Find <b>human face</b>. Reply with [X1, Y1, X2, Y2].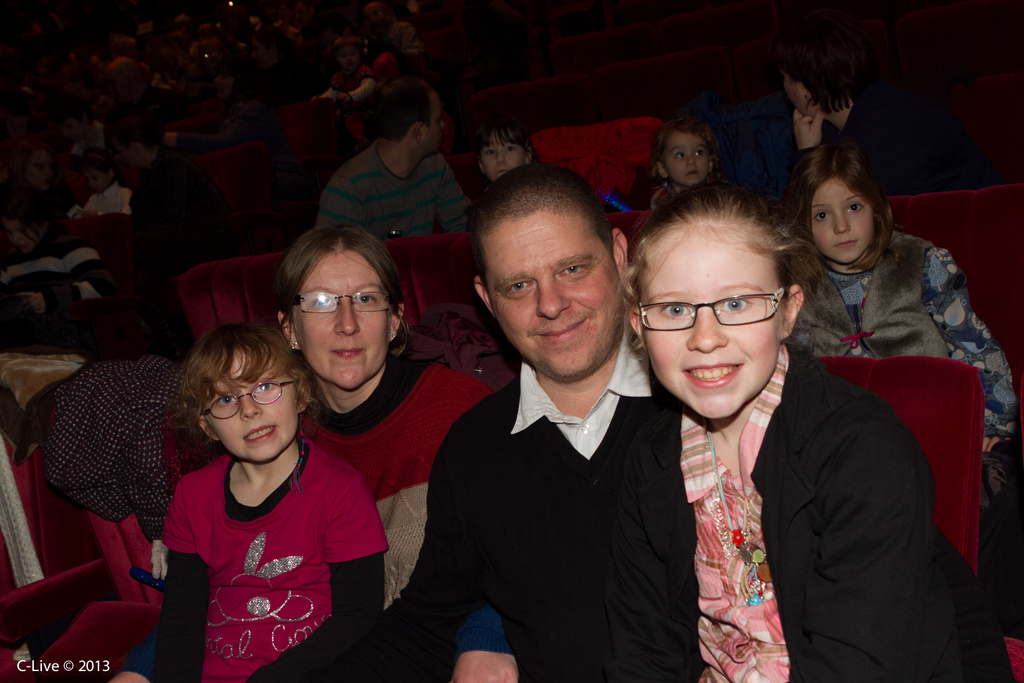
[478, 128, 525, 184].
